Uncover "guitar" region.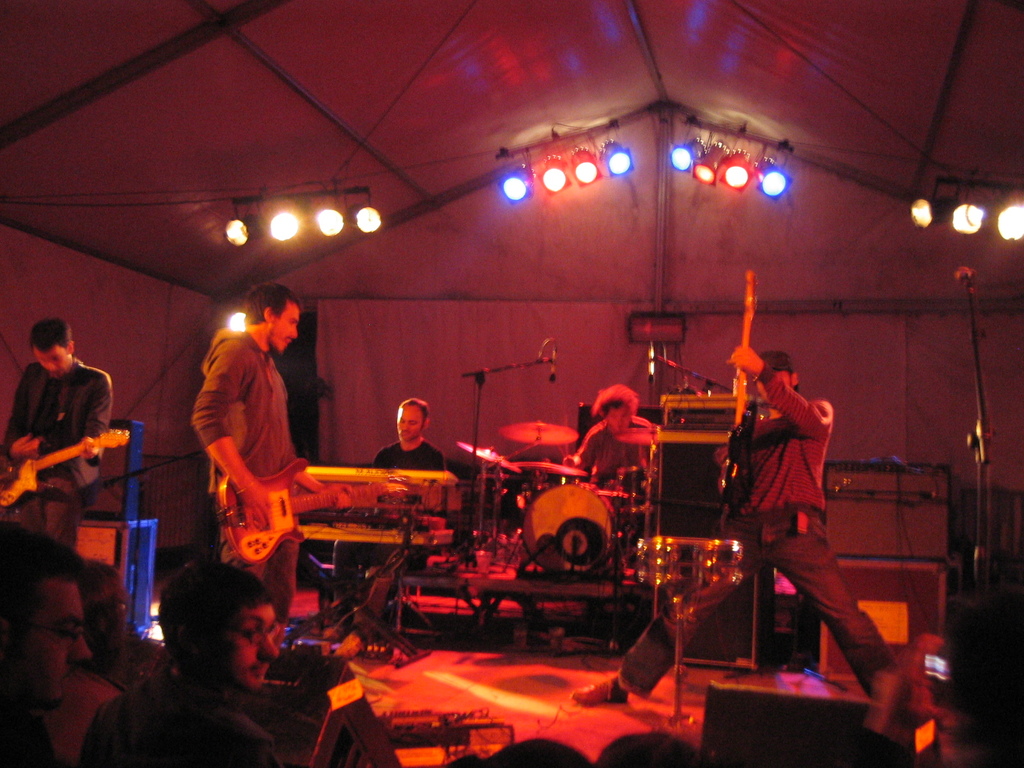
Uncovered: 0, 427, 127, 505.
